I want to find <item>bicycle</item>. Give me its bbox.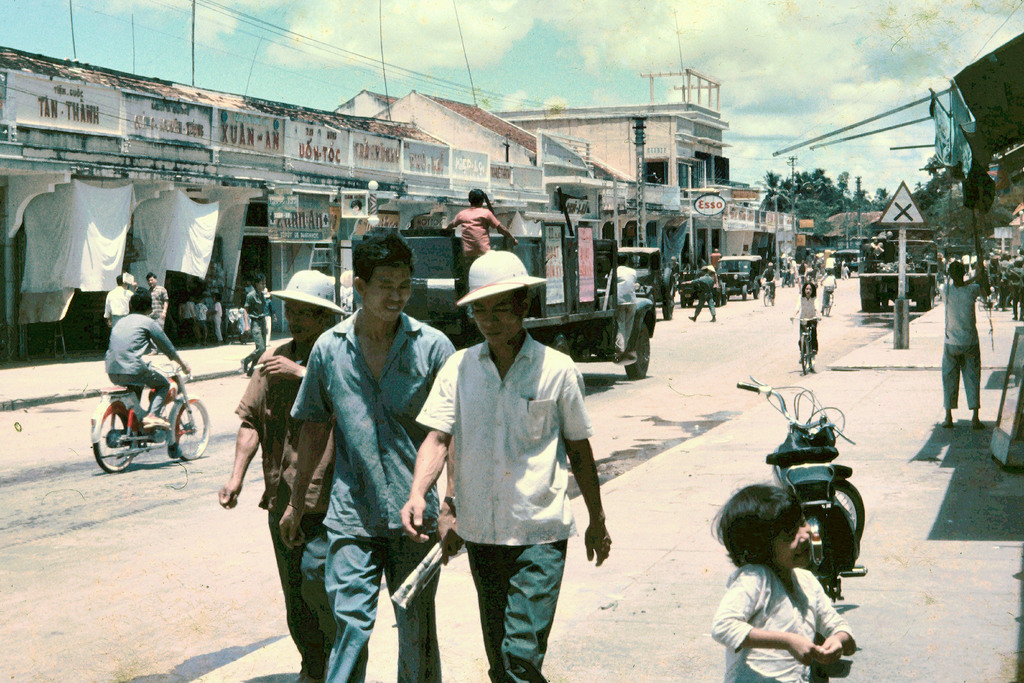
<region>760, 279, 773, 307</region>.
